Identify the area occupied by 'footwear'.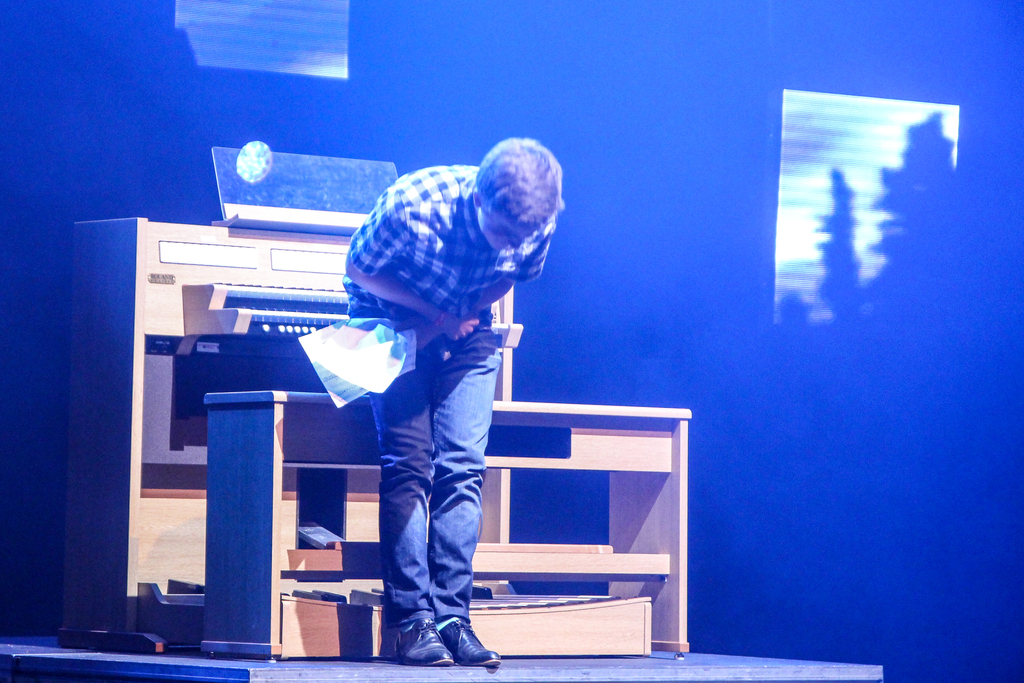
Area: <box>381,595,478,664</box>.
